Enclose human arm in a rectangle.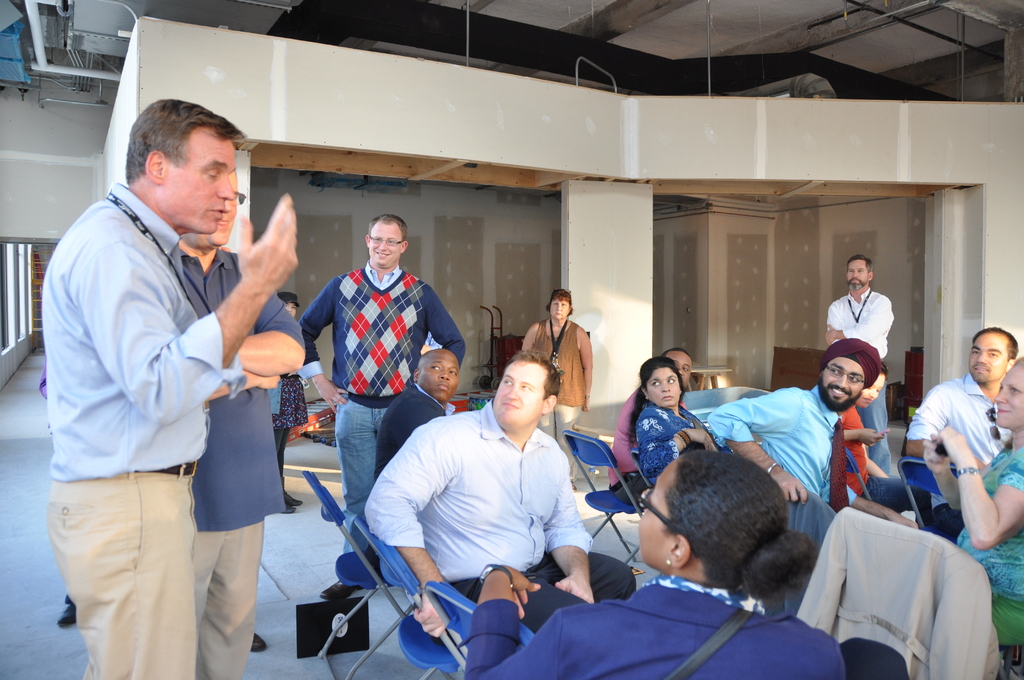
l=702, t=385, r=812, b=506.
